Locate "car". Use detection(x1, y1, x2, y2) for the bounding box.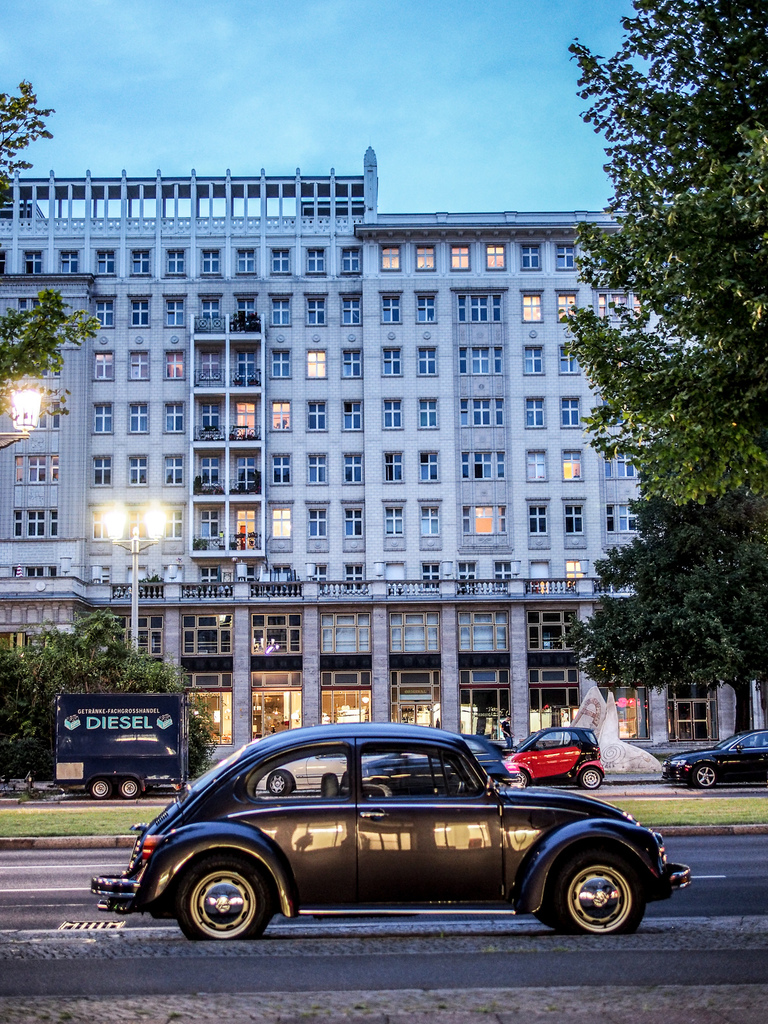
detection(661, 731, 767, 788).
